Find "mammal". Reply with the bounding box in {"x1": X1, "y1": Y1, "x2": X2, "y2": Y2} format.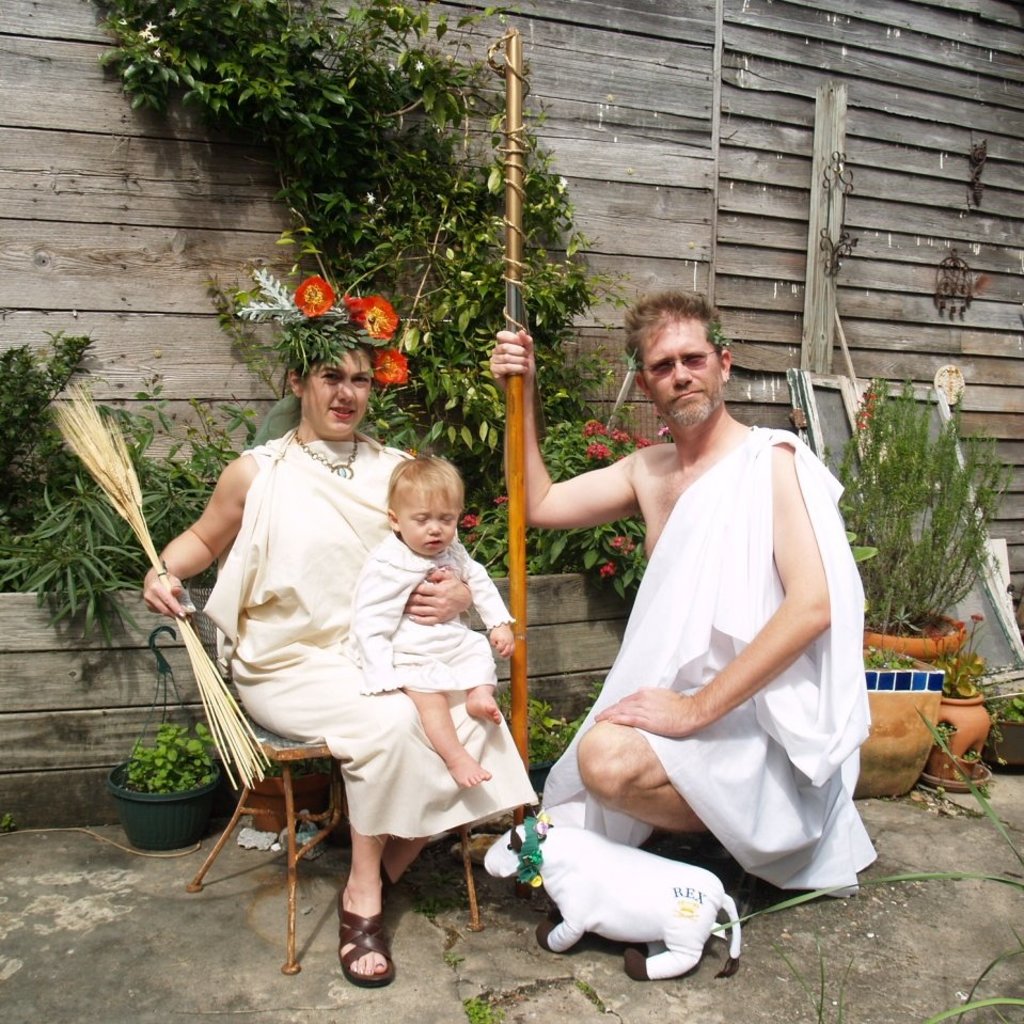
{"x1": 491, "y1": 296, "x2": 877, "y2": 897}.
